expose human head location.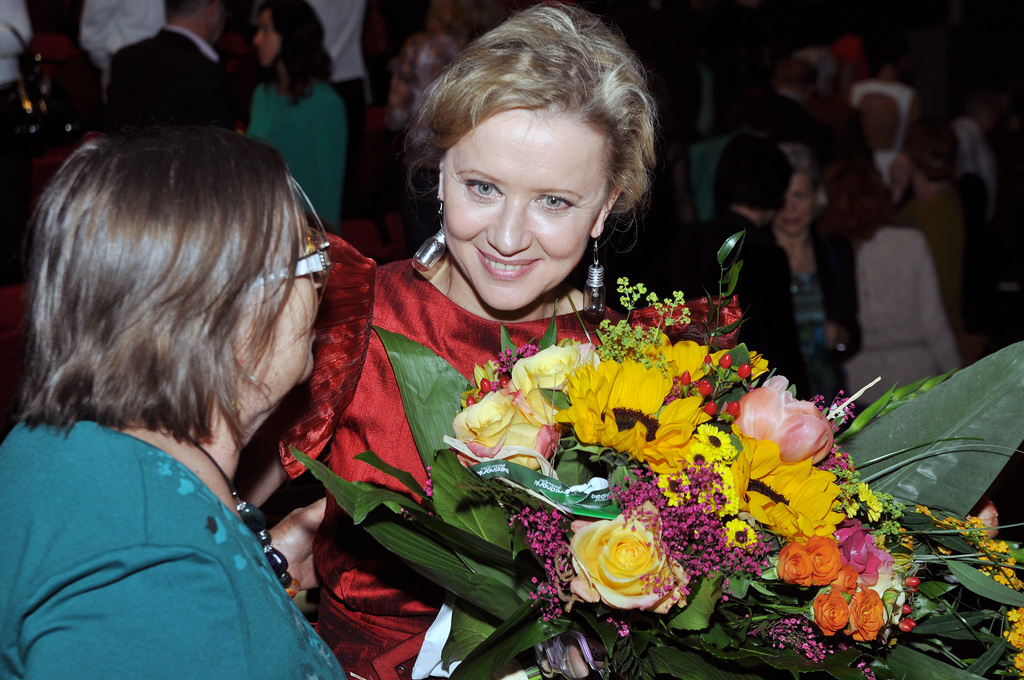
Exposed at Rect(818, 154, 897, 236).
